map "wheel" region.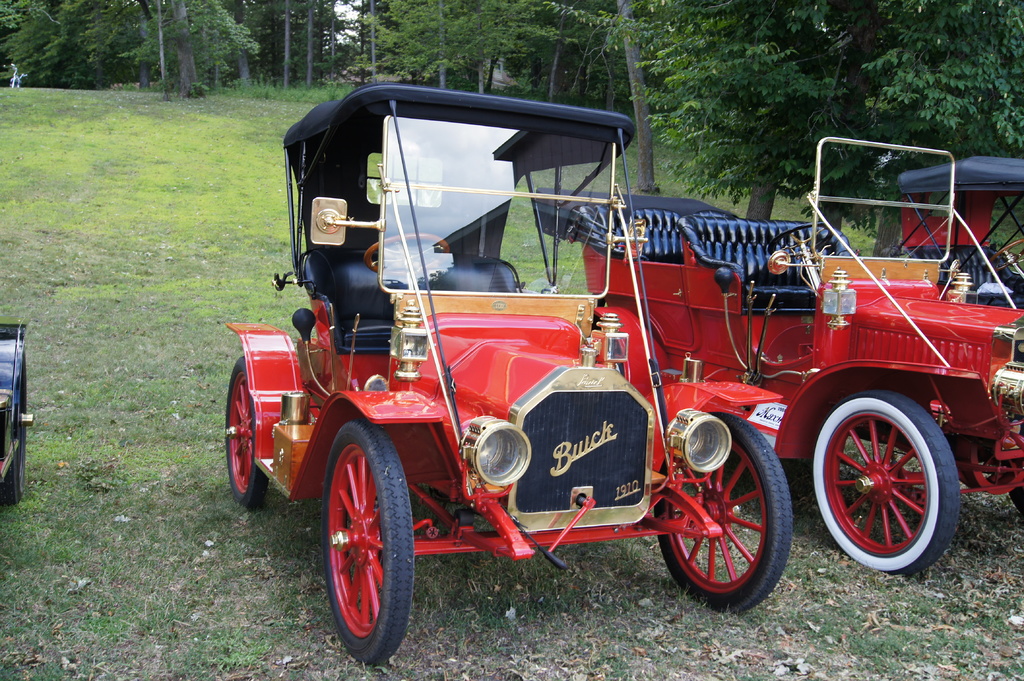
Mapped to box=[650, 405, 794, 614].
